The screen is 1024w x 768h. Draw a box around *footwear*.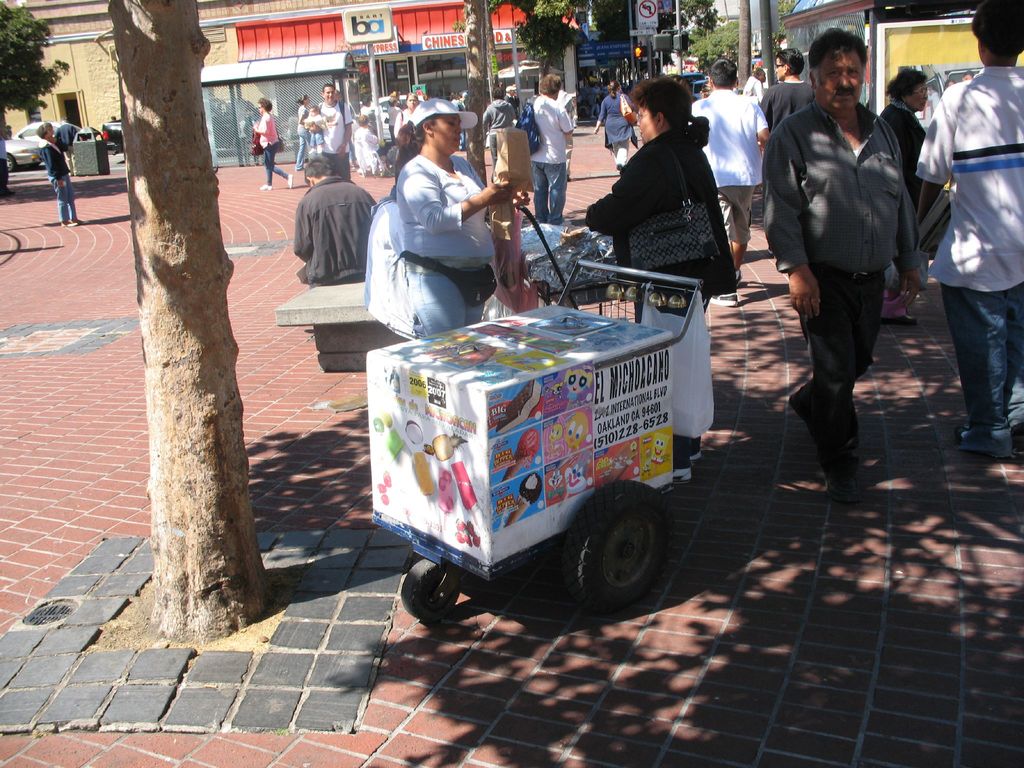
crop(561, 220, 573, 228).
